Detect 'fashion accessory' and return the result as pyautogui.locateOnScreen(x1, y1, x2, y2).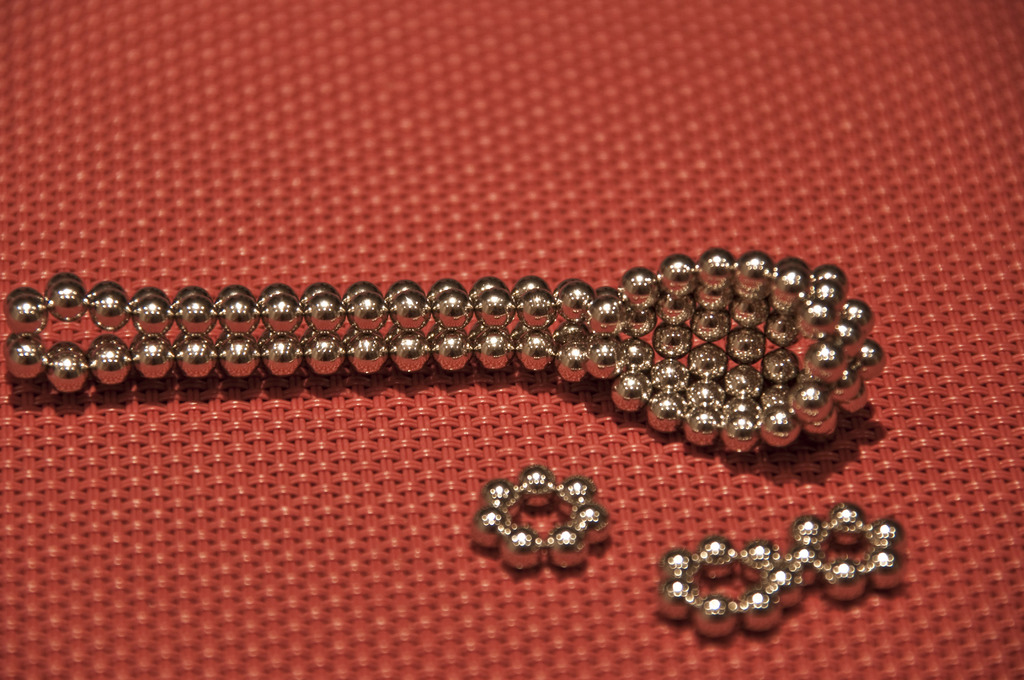
pyautogui.locateOnScreen(794, 498, 908, 600).
